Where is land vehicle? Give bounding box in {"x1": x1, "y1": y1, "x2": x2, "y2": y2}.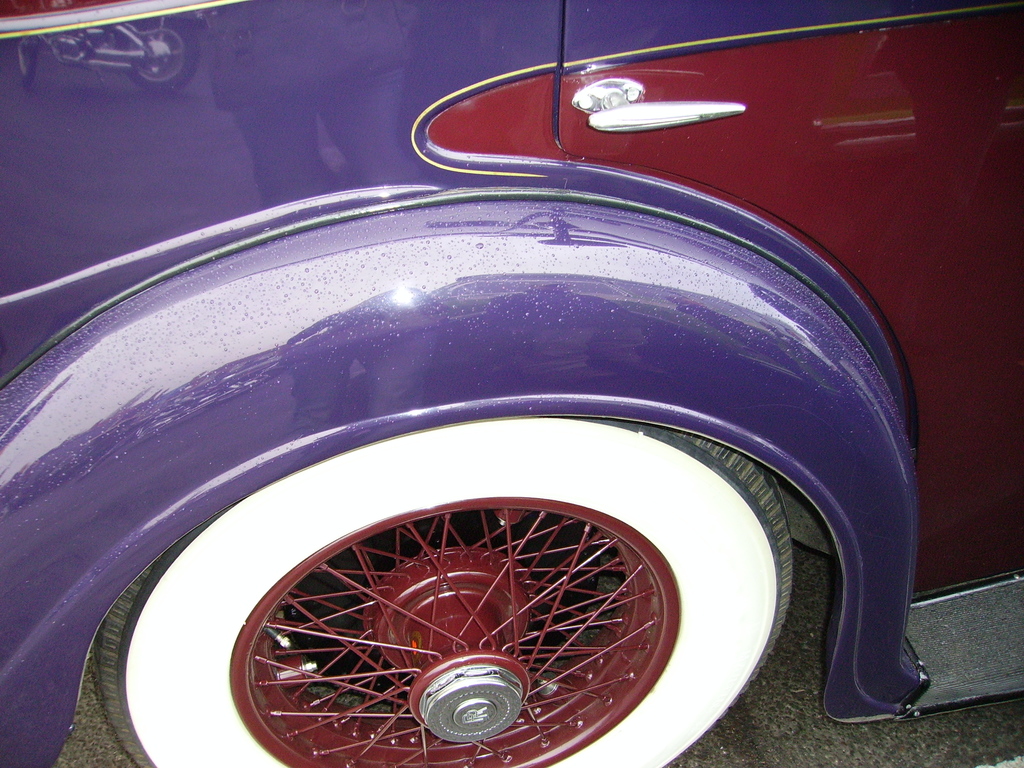
{"x1": 0, "y1": 0, "x2": 1023, "y2": 767}.
